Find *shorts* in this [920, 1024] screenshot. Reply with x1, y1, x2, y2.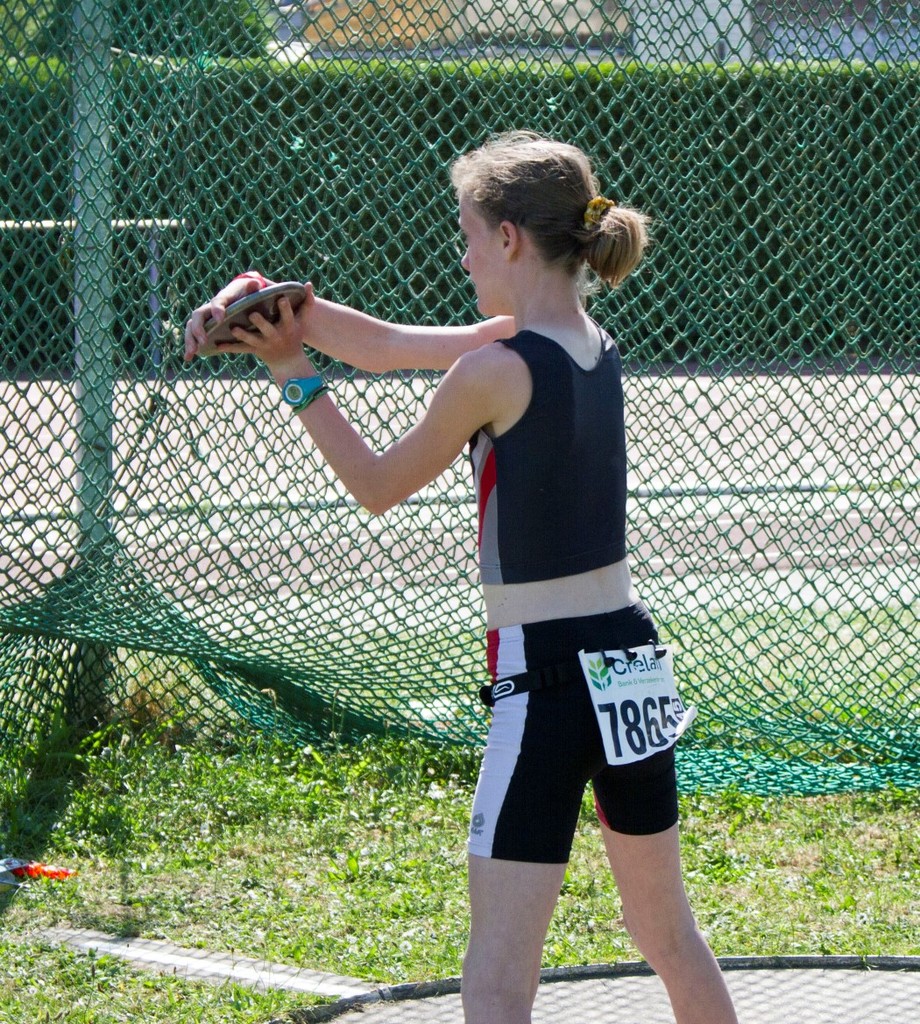
477, 614, 700, 828.
